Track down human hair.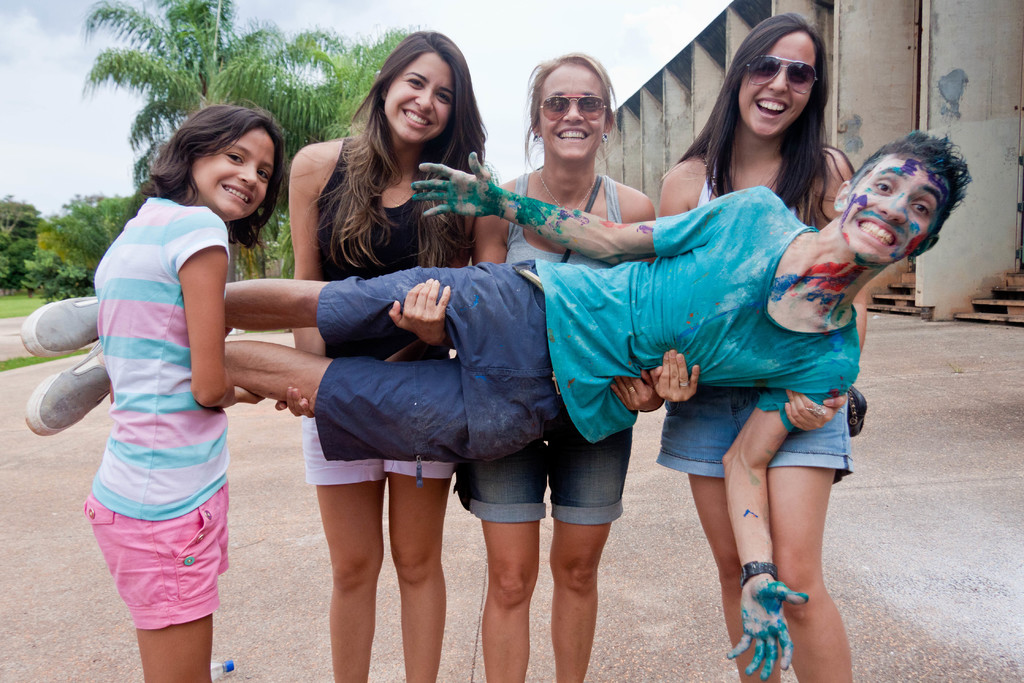
Tracked to (148,97,284,222).
